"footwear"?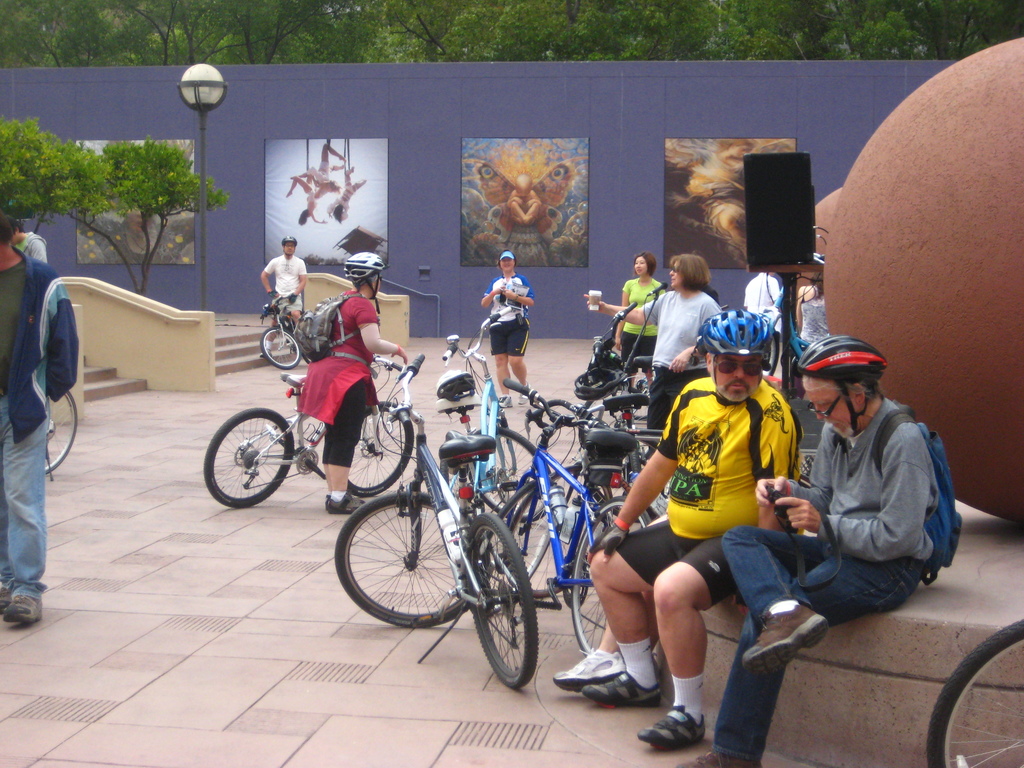
(0,585,13,606)
